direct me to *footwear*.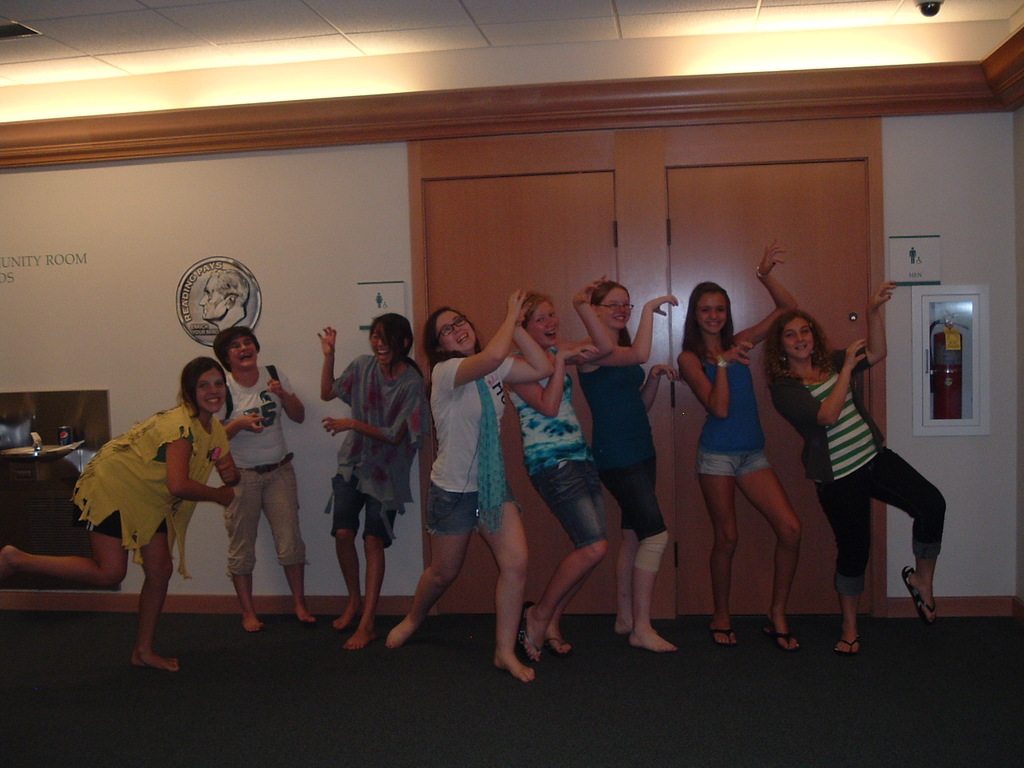
Direction: (left=838, top=626, right=854, bottom=660).
